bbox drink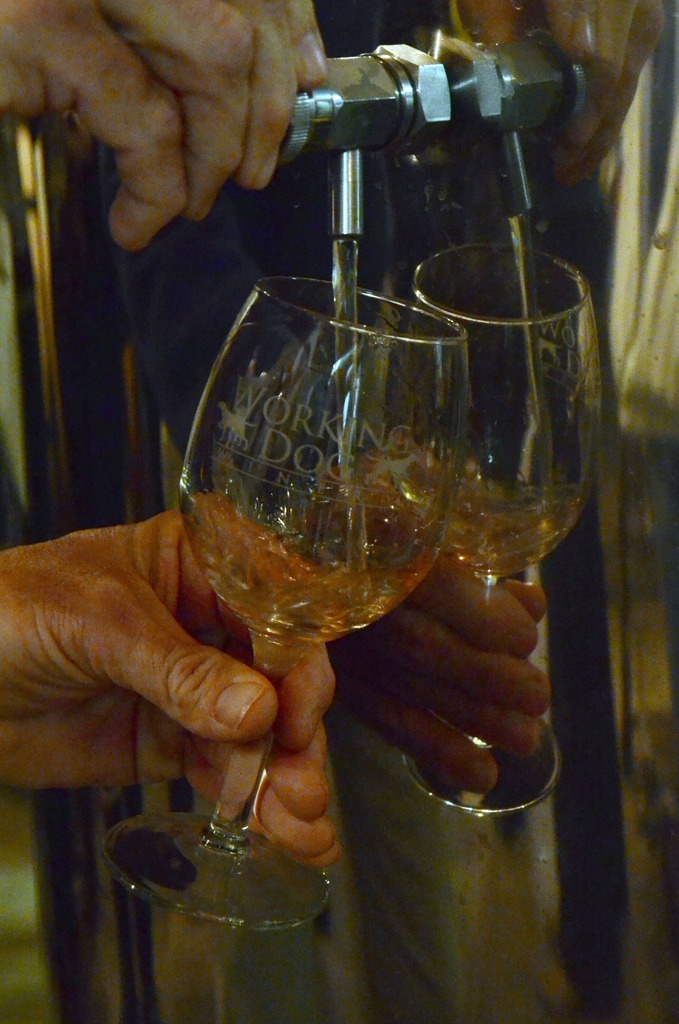
crop(177, 488, 412, 641)
